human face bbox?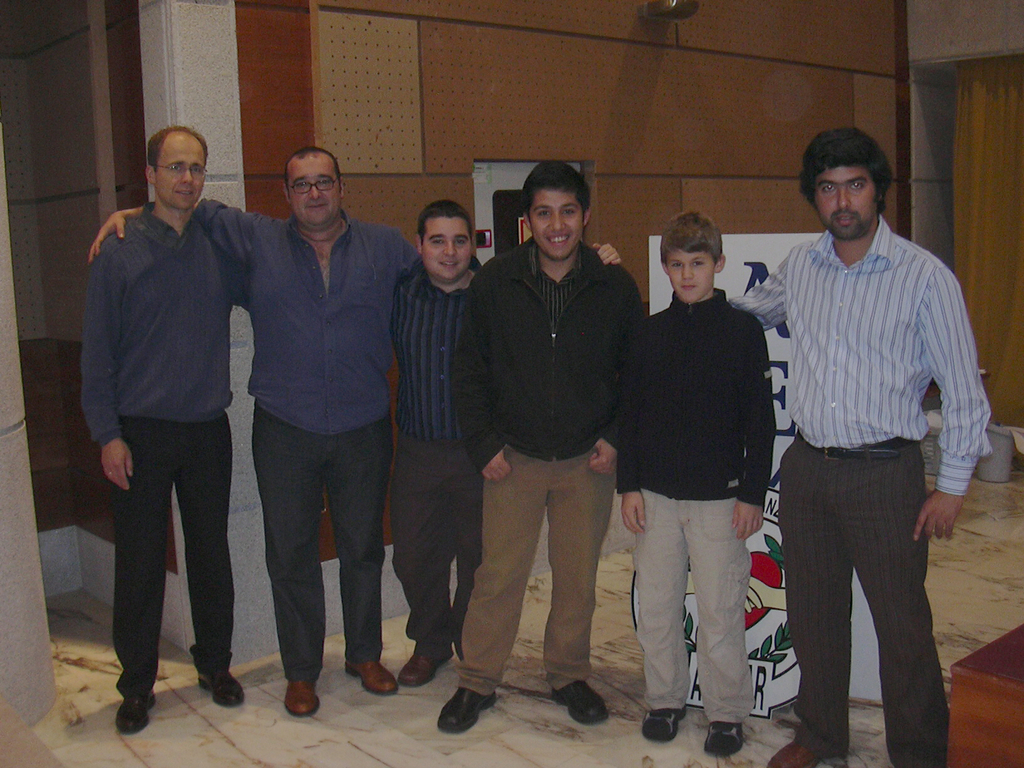
BBox(424, 216, 470, 278)
